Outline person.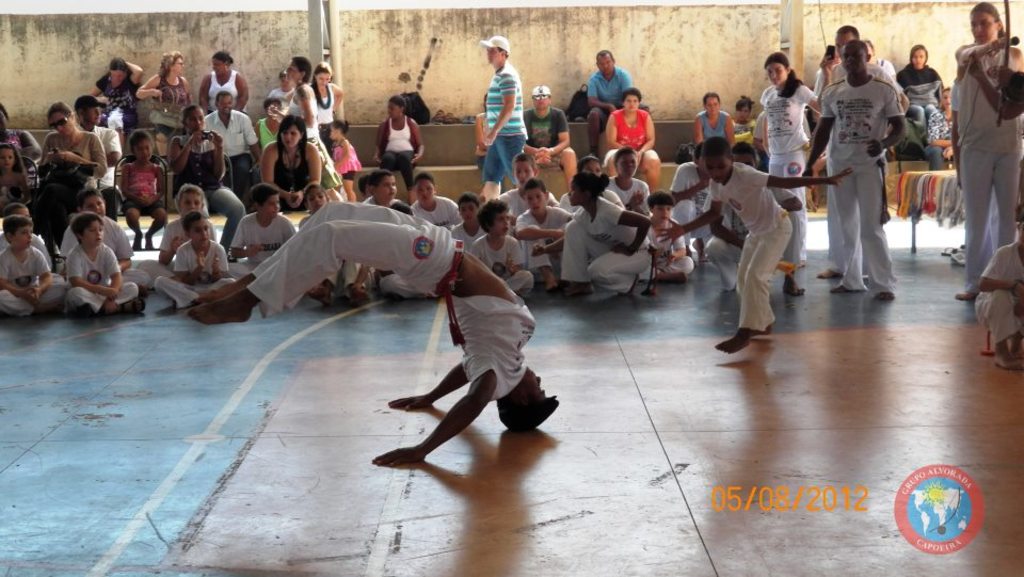
Outline: 467/193/535/285.
